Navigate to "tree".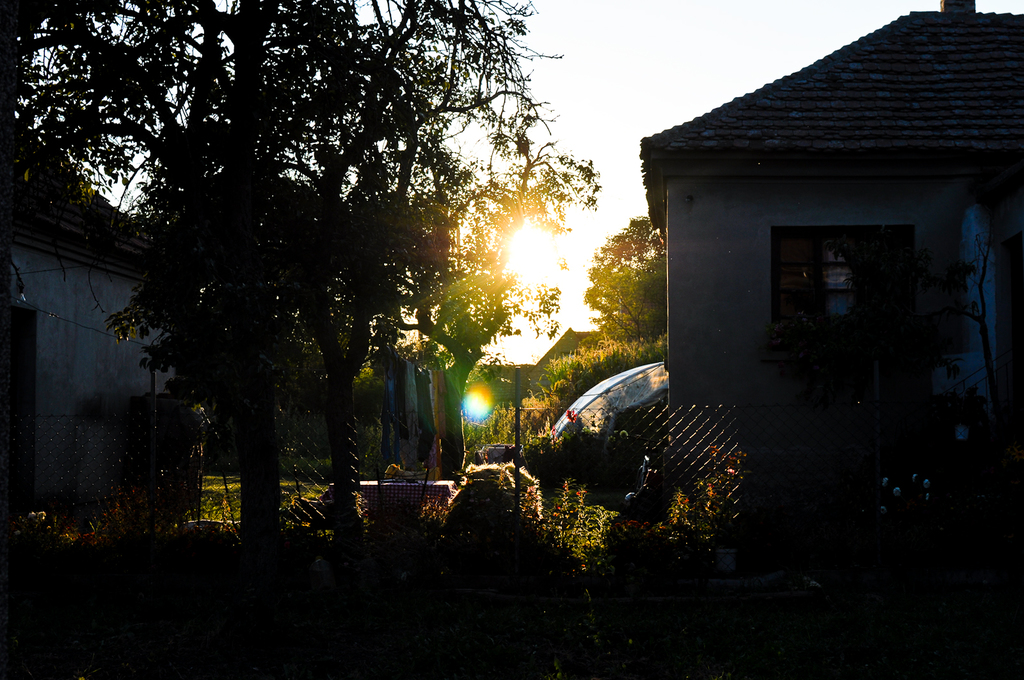
Navigation target: box(579, 215, 666, 347).
